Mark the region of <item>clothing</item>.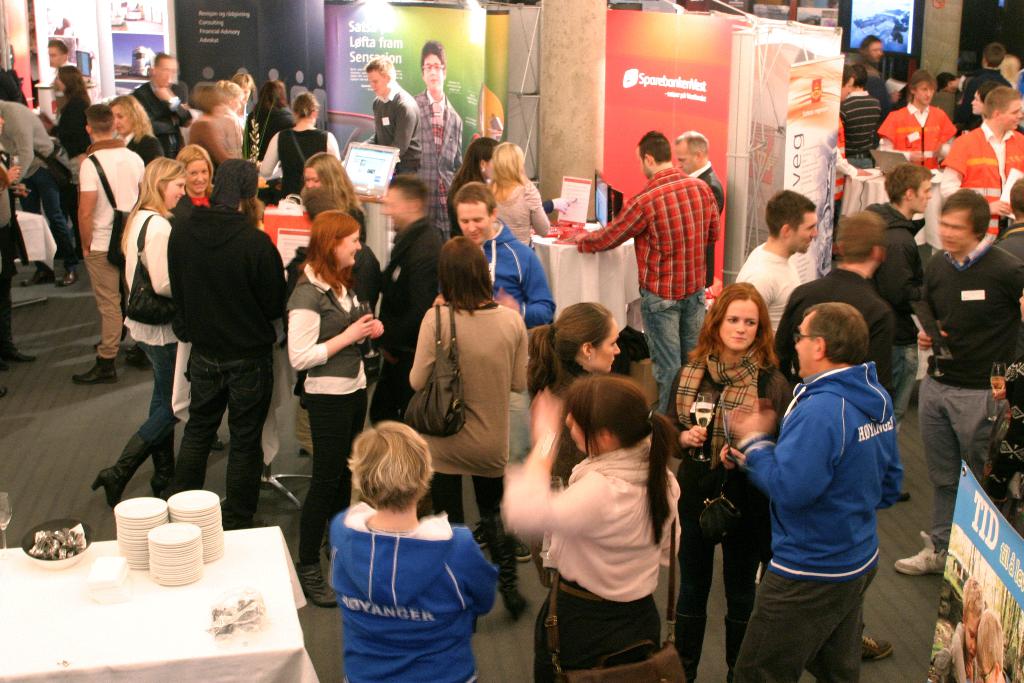
Region: locate(168, 214, 268, 347).
